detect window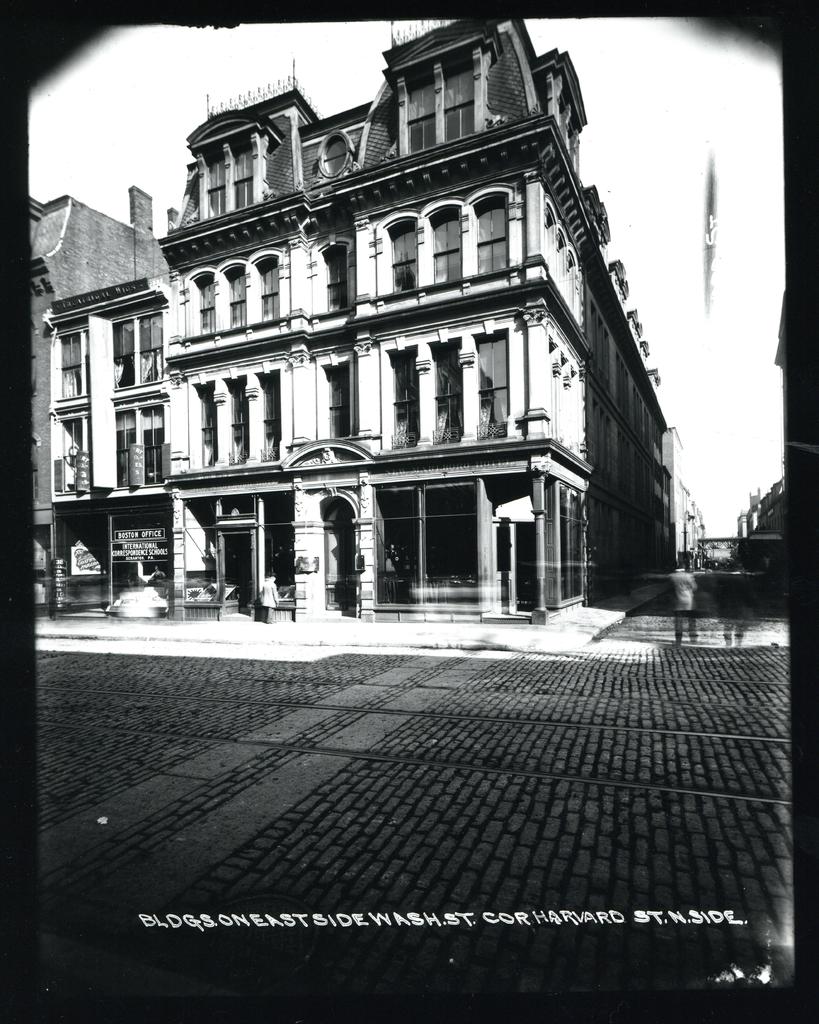
rect(317, 129, 353, 179)
